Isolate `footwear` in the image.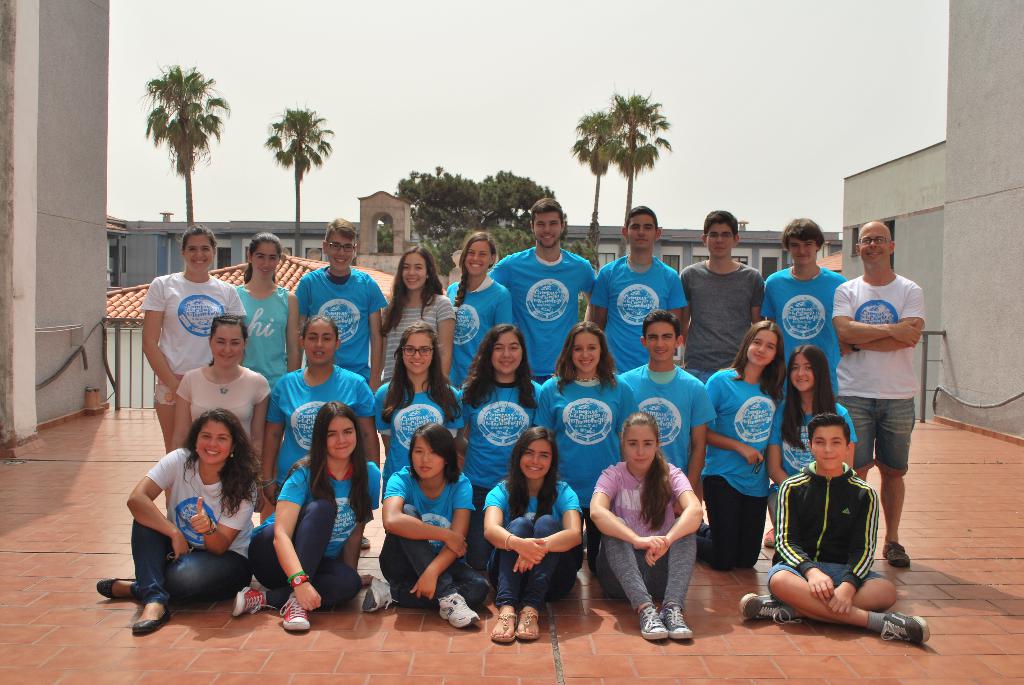
Isolated region: left=364, top=579, right=398, bottom=614.
